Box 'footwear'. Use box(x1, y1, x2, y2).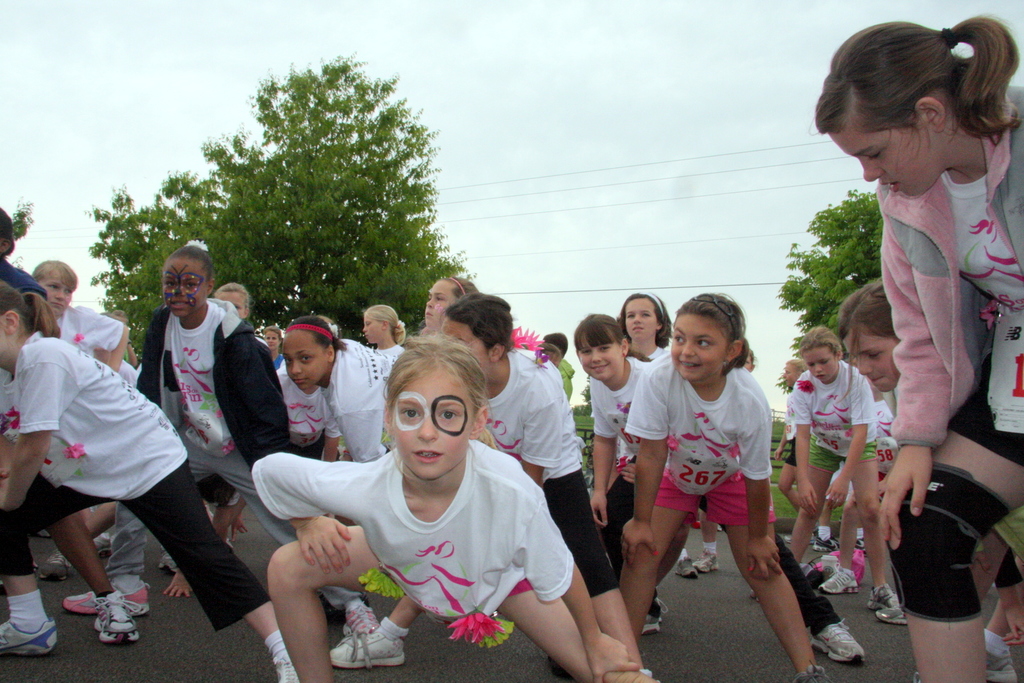
box(62, 594, 138, 653).
